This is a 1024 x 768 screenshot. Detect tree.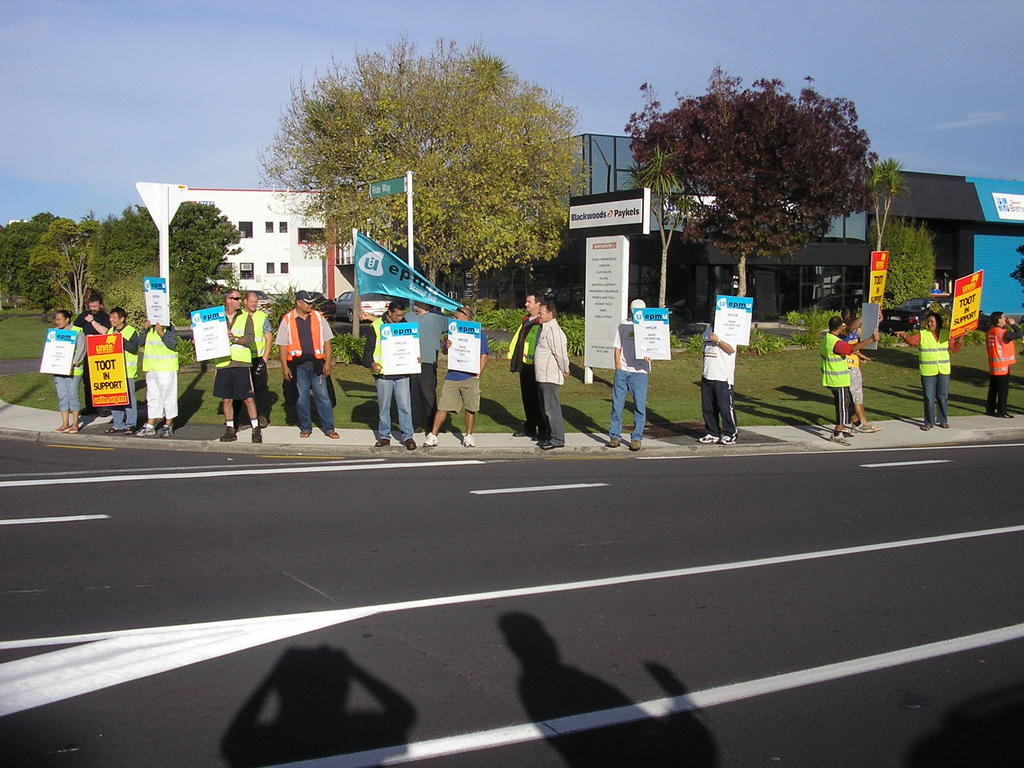
{"x1": 861, "y1": 202, "x2": 931, "y2": 337}.
